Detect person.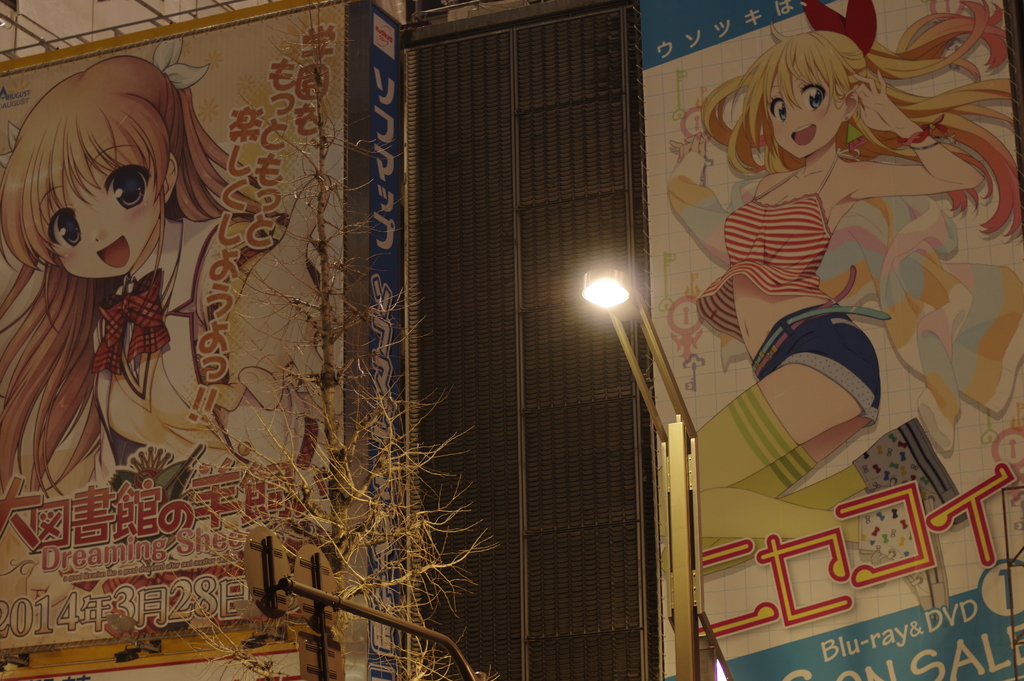
Detected at bbox(0, 55, 342, 637).
